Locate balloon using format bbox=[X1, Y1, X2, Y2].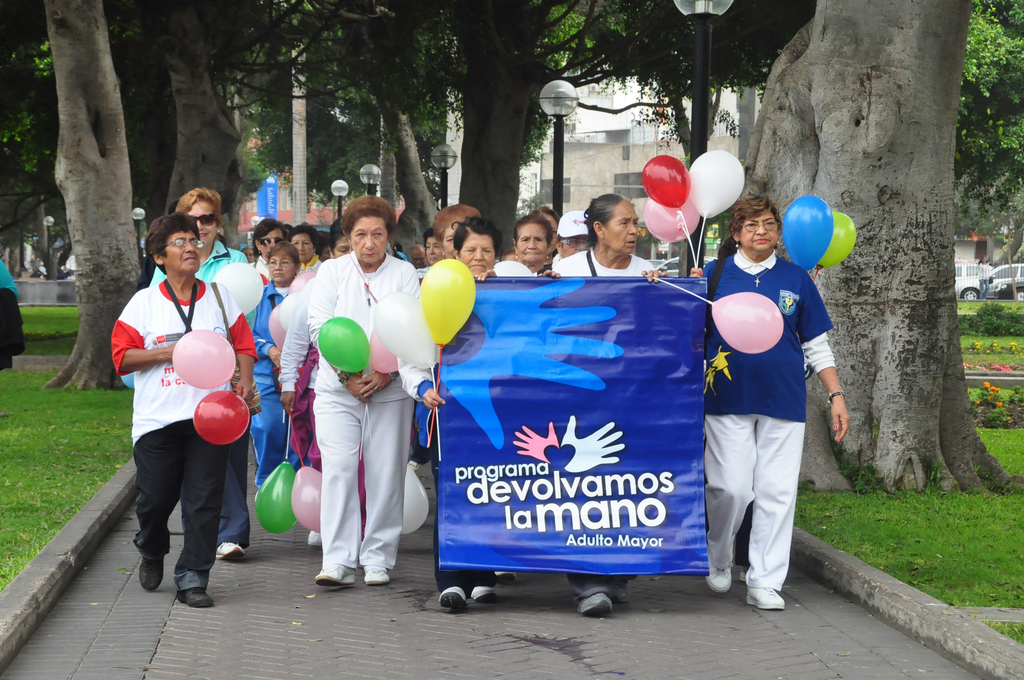
bbox=[210, 259, 264, 316].
